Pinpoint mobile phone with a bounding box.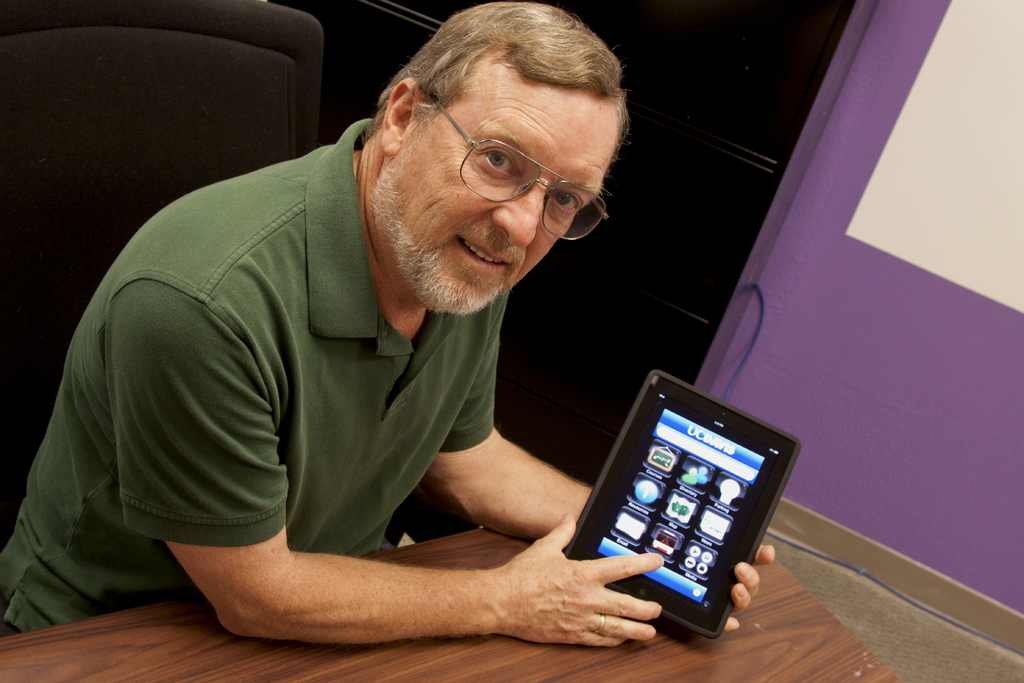
<bbox>561, 372, 798, 633</bbox>.
